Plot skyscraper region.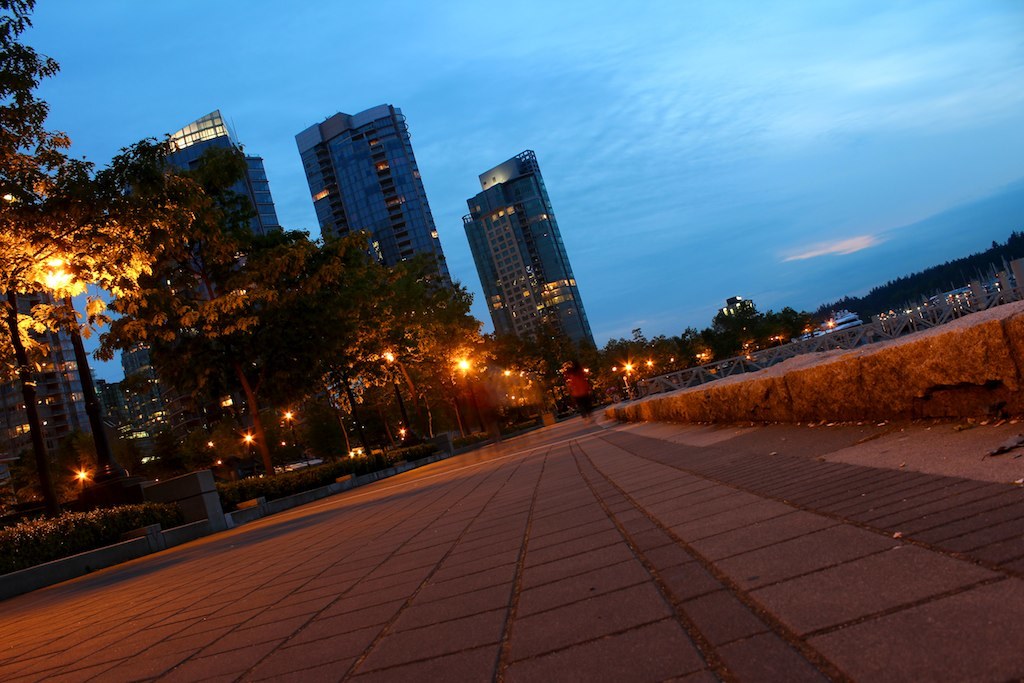
Plotted at region(462, 149, 599, 357).
